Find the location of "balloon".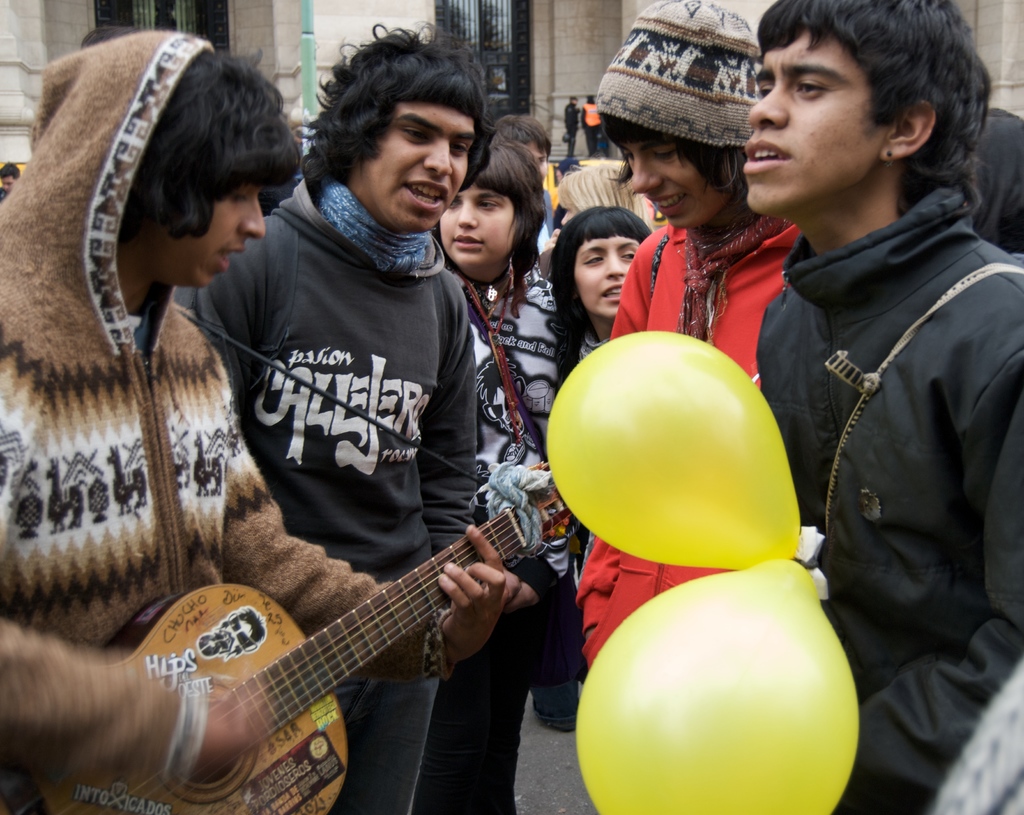
Location: (573,552,863,814).
